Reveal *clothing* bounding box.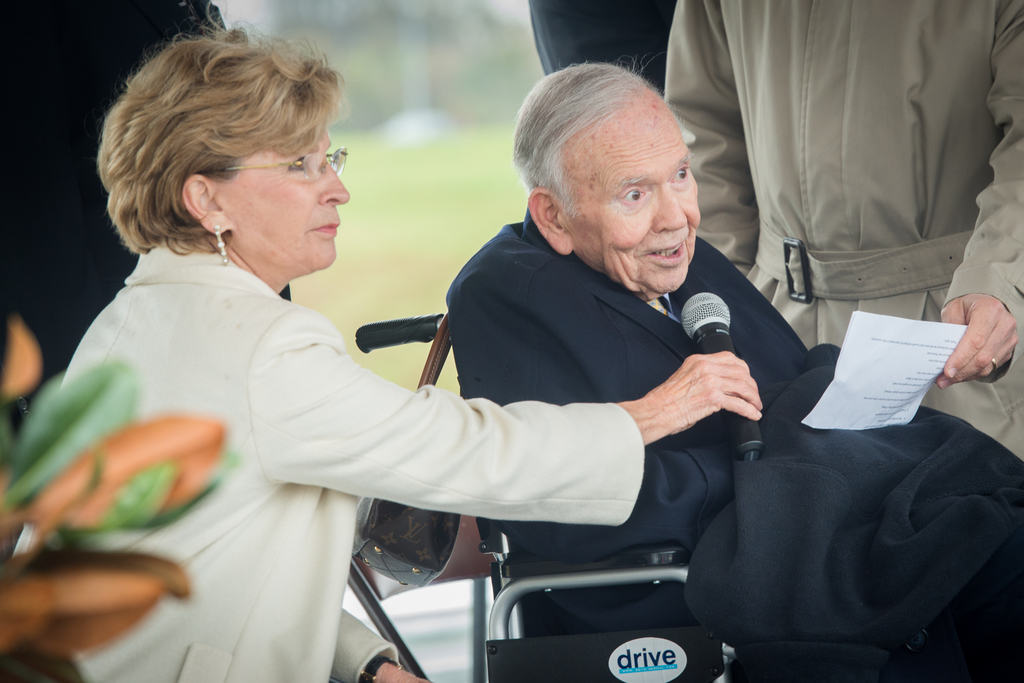
Revealed: 1, 0, 244, 387.
